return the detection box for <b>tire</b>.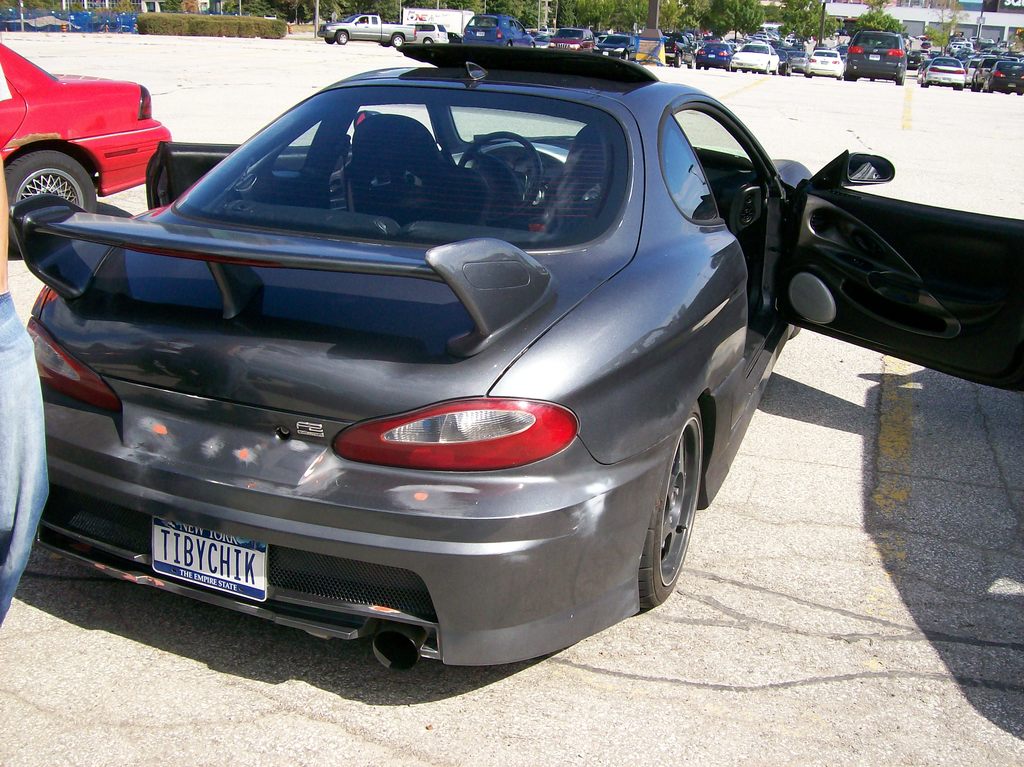
<bbox>391, 31, 410, 49</bbox>.
